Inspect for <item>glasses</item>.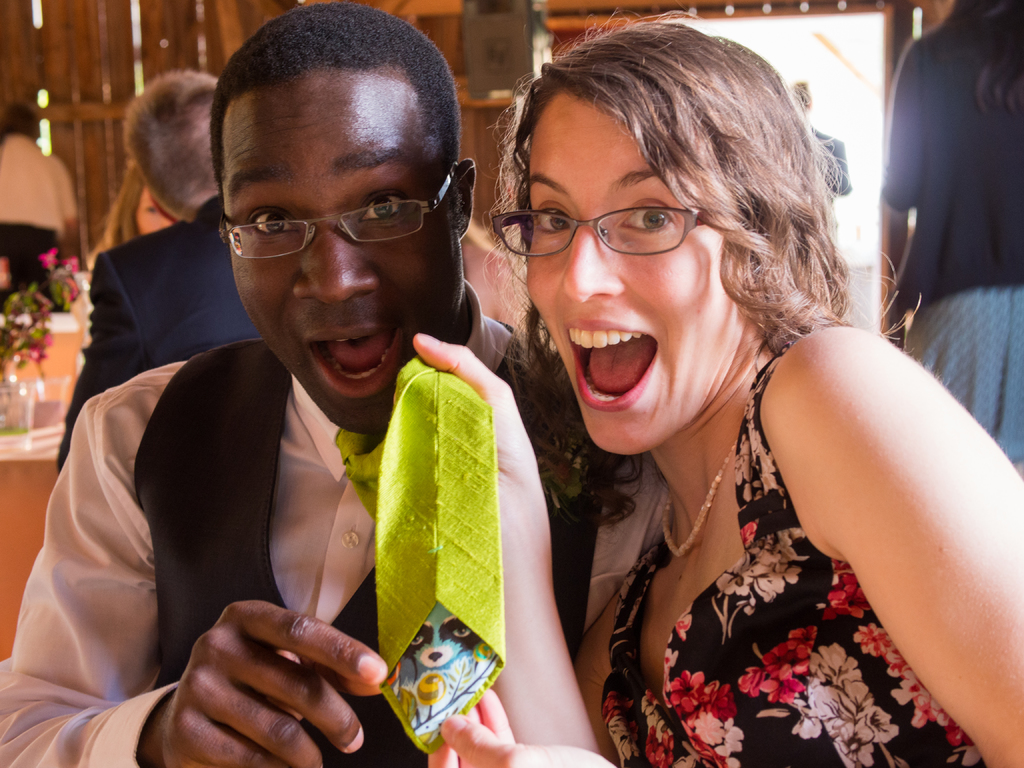
Inspection: (216,159,459,266).
